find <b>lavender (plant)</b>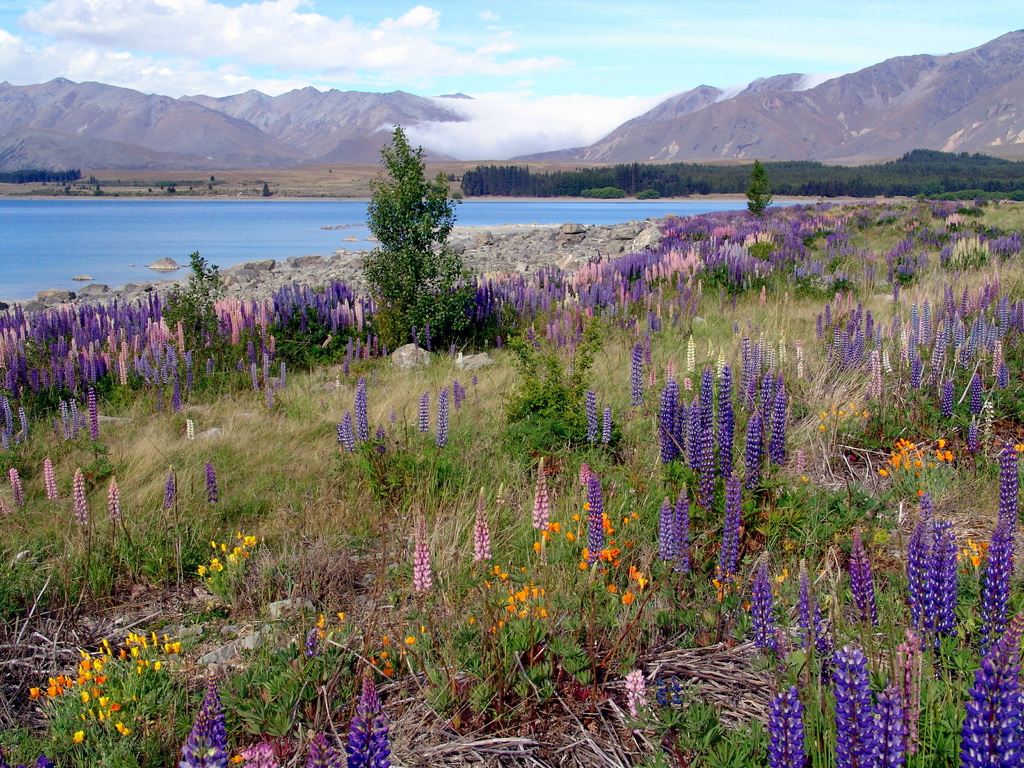
412, 518, 435, 627
